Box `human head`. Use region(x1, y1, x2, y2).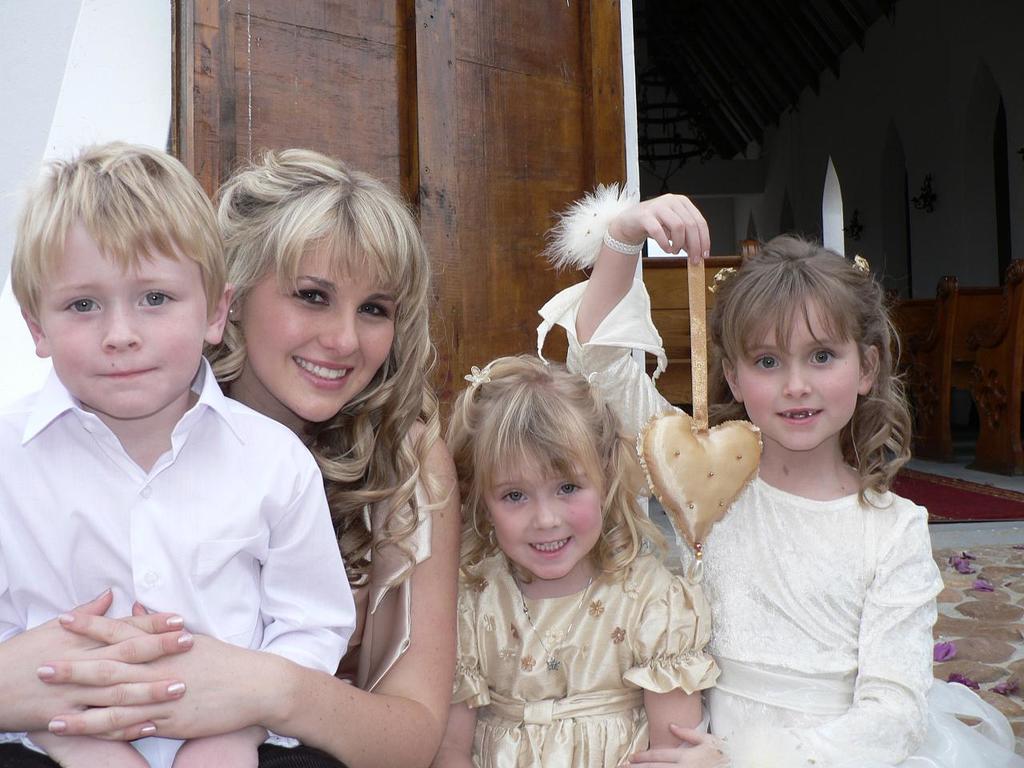
region(717, 245, 890, 454).
